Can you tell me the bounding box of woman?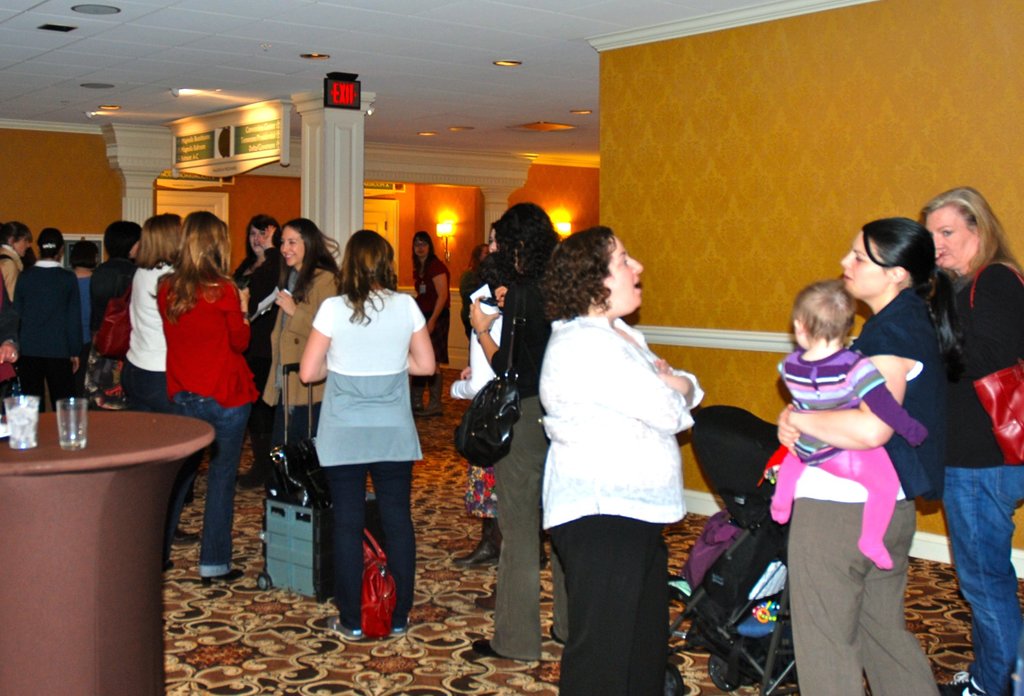
<region>225, 213, 289, 487</region>.
